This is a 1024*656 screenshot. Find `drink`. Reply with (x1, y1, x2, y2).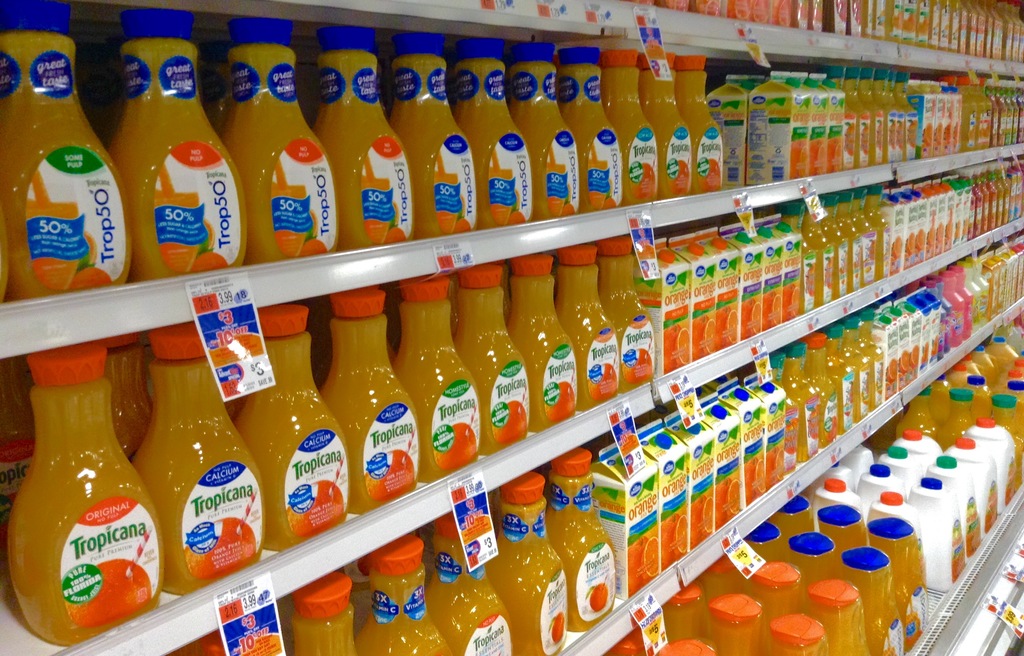
(817, 504, 863, 548).
